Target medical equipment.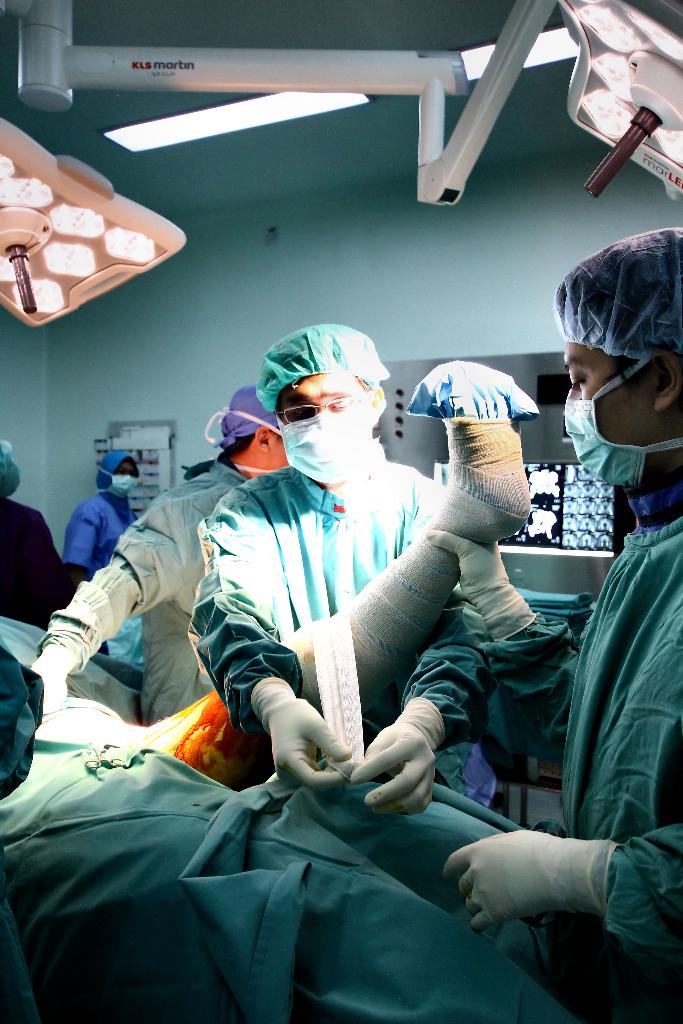
Target region: [x1=88, y1=735, x2=130, y2=773].
